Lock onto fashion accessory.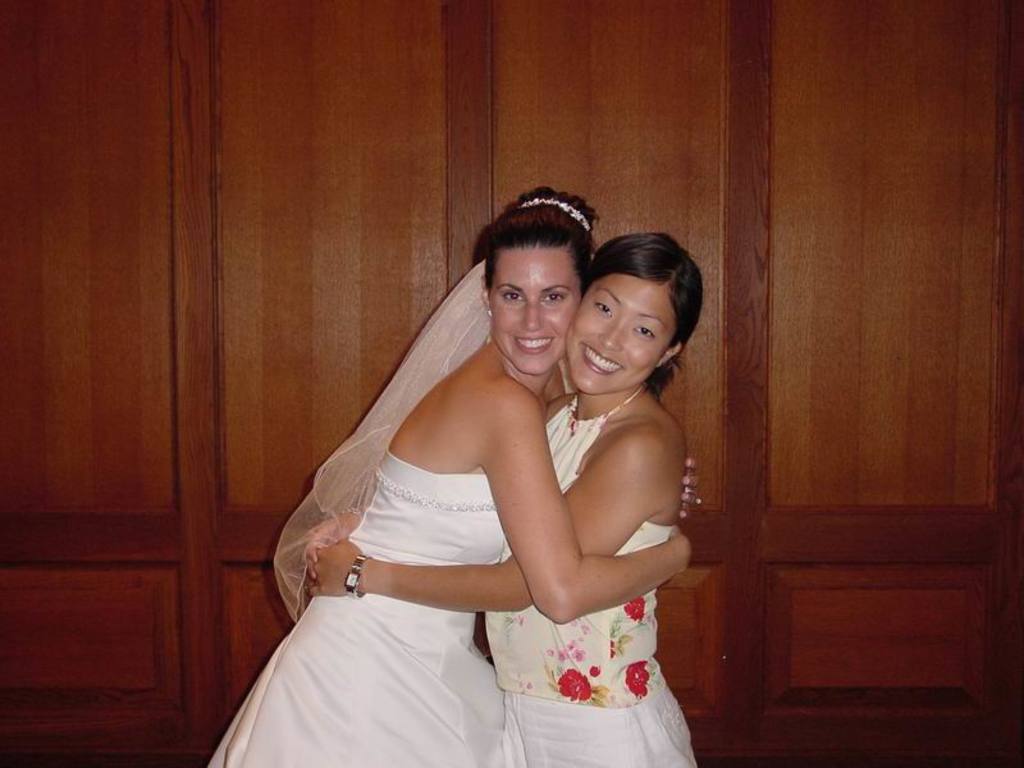
Locked: box(271, 253, 495, 627).
